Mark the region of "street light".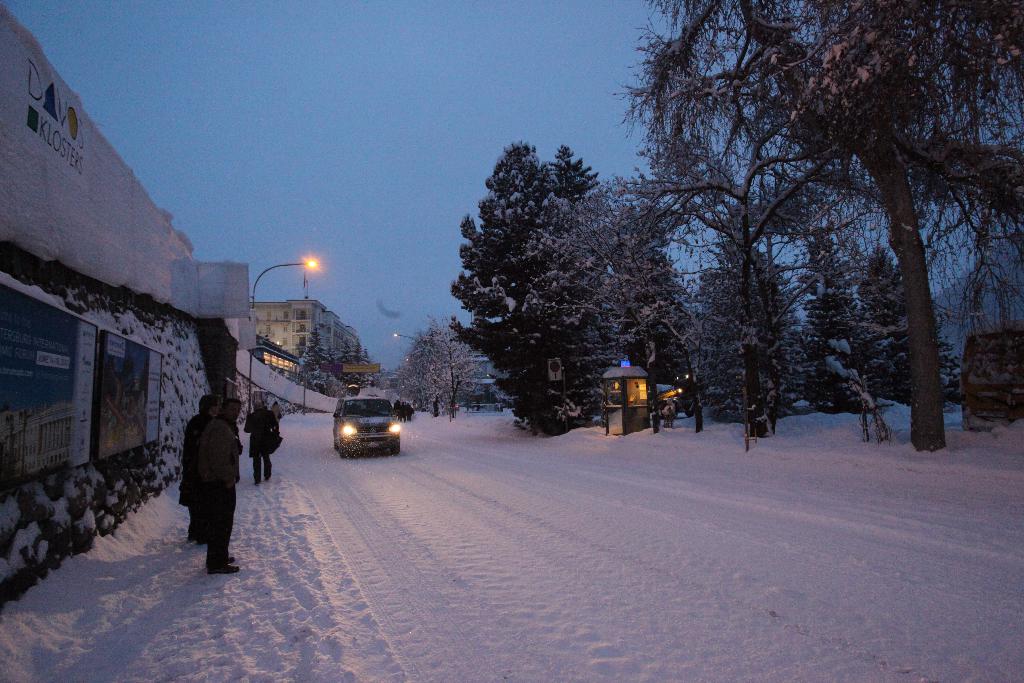
Region: {"x1": 242, "y1": 249, "x2": 321, "y2": 431}.
